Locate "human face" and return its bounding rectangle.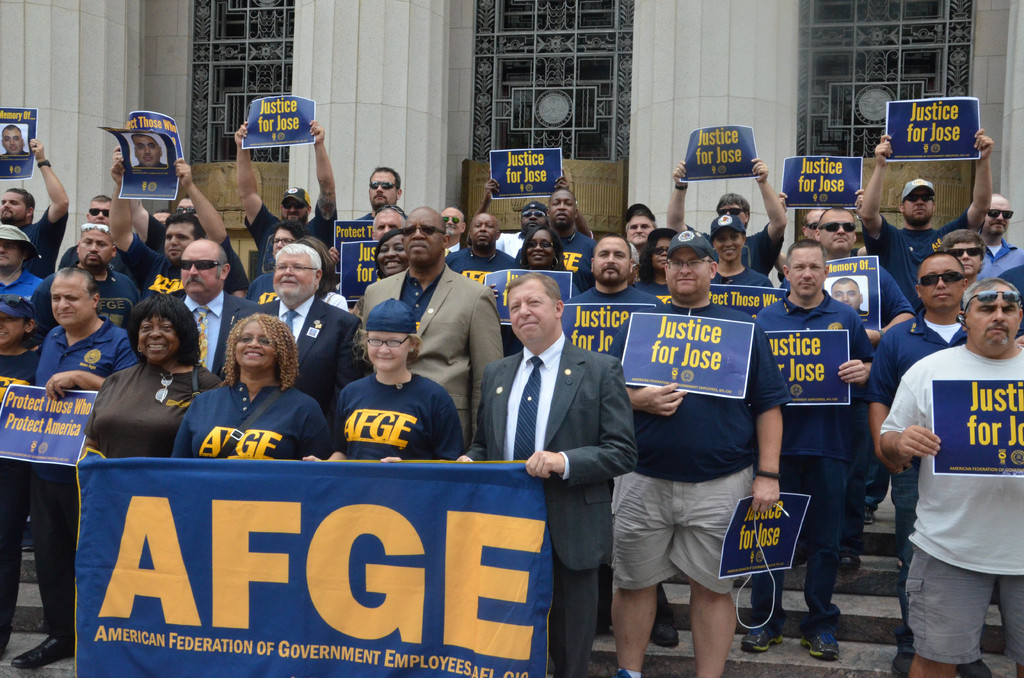
(134,137,159,166).
